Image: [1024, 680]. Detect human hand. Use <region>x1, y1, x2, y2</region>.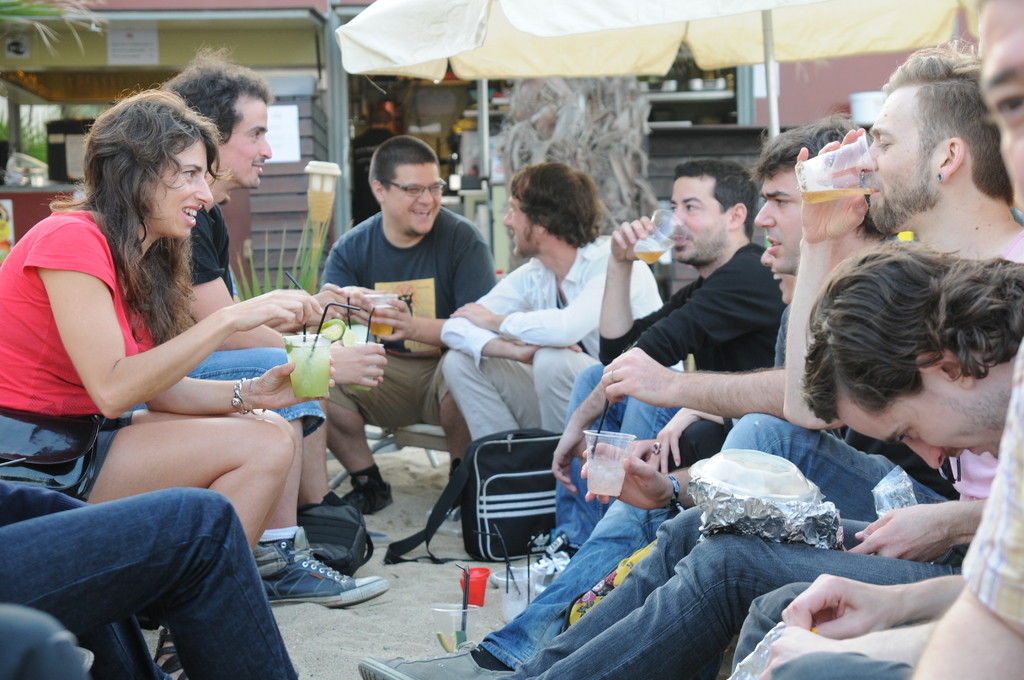
<region>513, 340, 586, 368</region>.
